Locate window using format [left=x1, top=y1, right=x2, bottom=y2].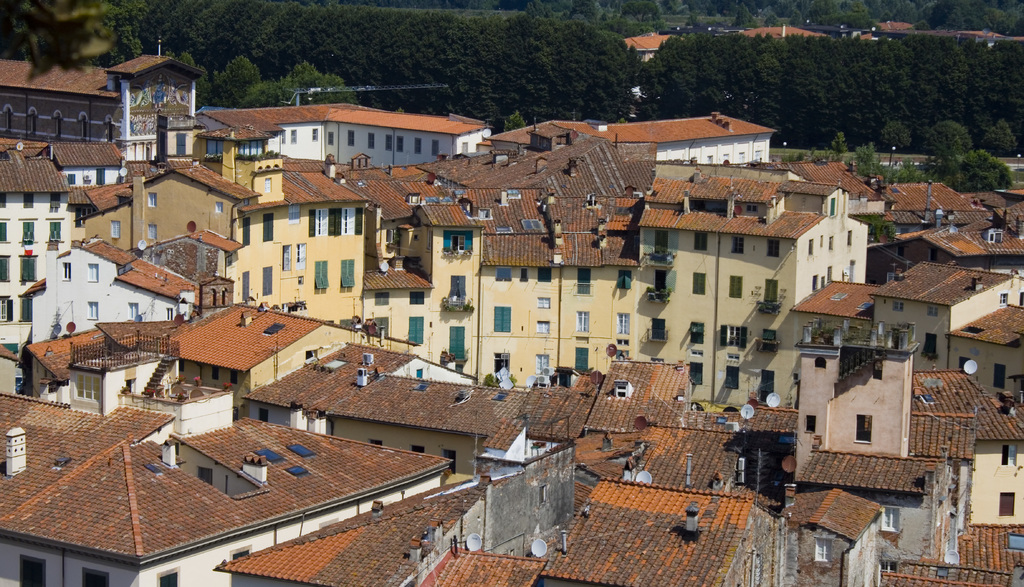
[left=19, top=252, right=38, bottom=283].
